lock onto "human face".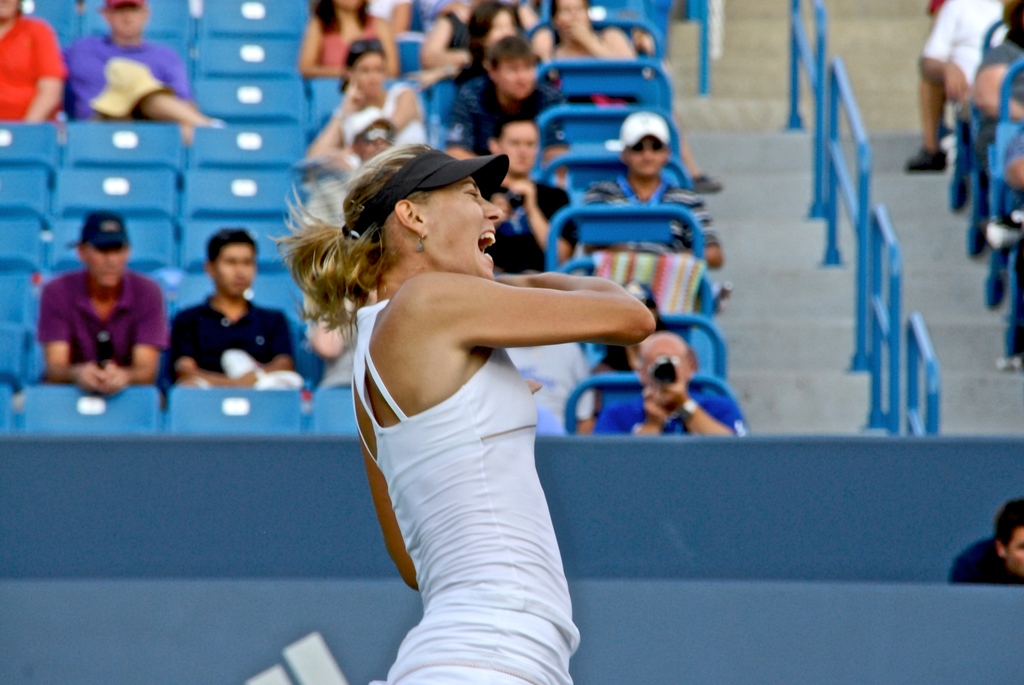
Locked: 1004:526:1023:581.
